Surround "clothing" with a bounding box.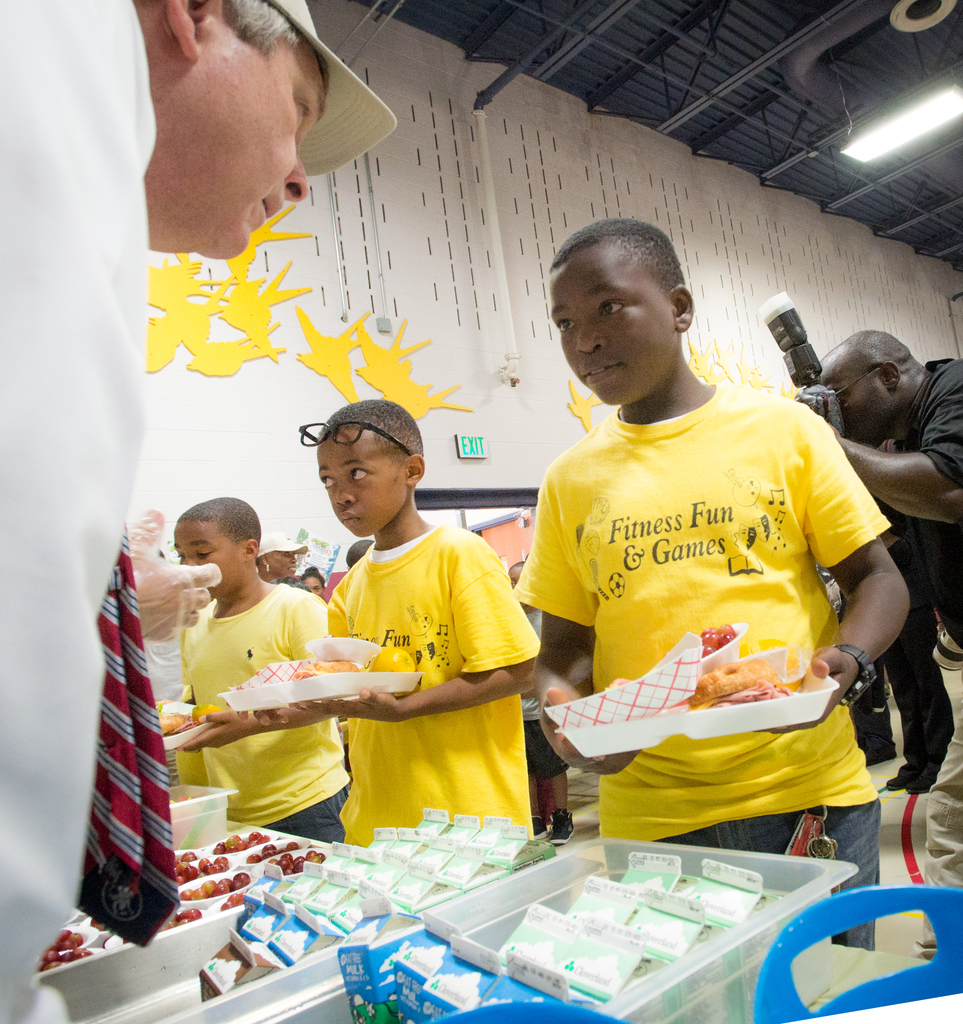
box=[140, 636, 179, 698].
